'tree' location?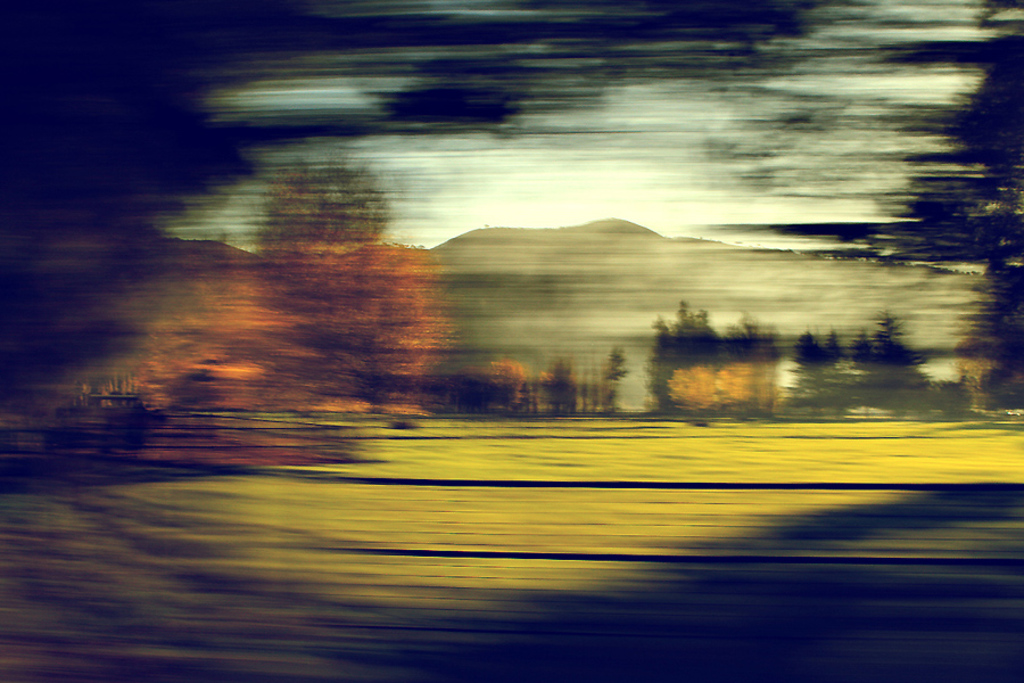
Rect(664, 364, 725, 422)
